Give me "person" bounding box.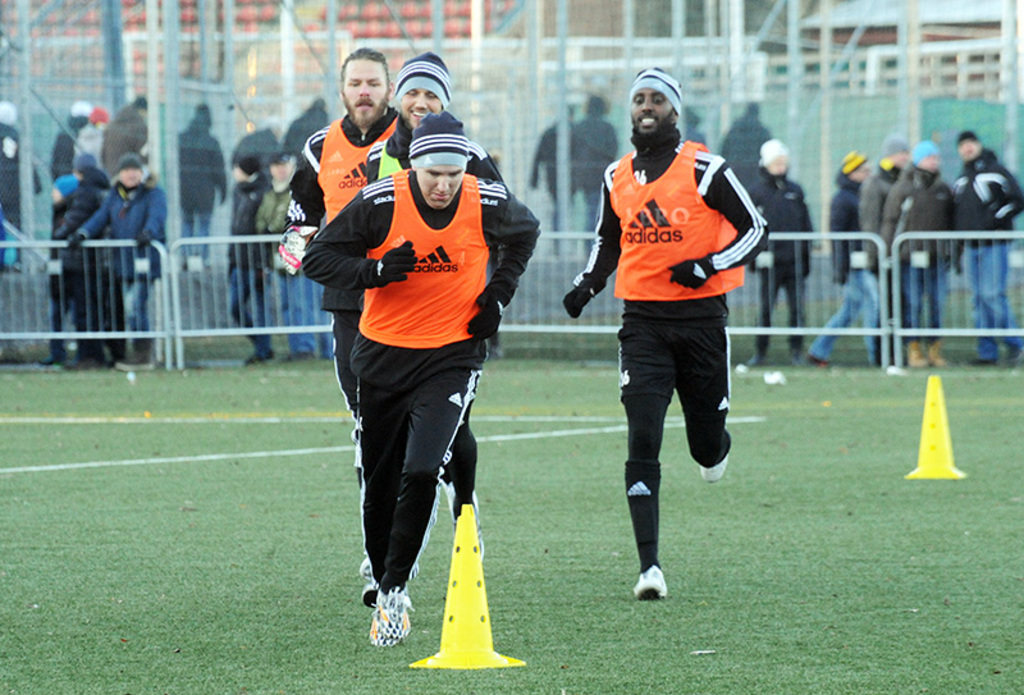
<region>749, 133, 815, 365</region>.
